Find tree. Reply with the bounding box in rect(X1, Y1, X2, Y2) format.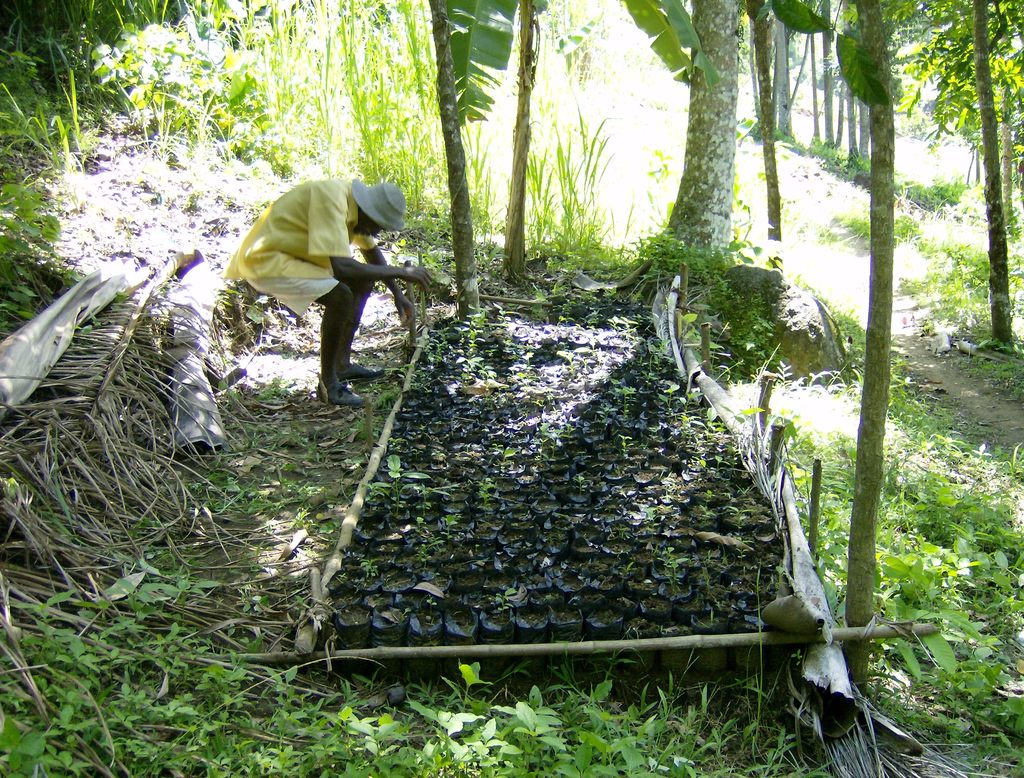
rect(845, 0, 893, 699).
